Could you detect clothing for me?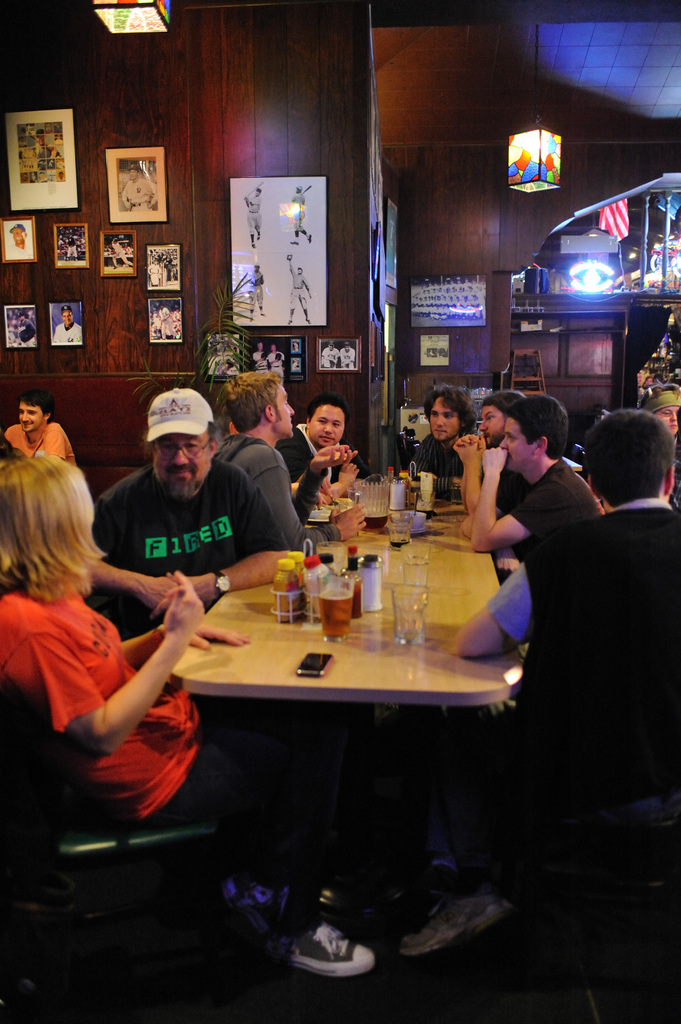
Detection result: box=[0, 561, 292, 913].
